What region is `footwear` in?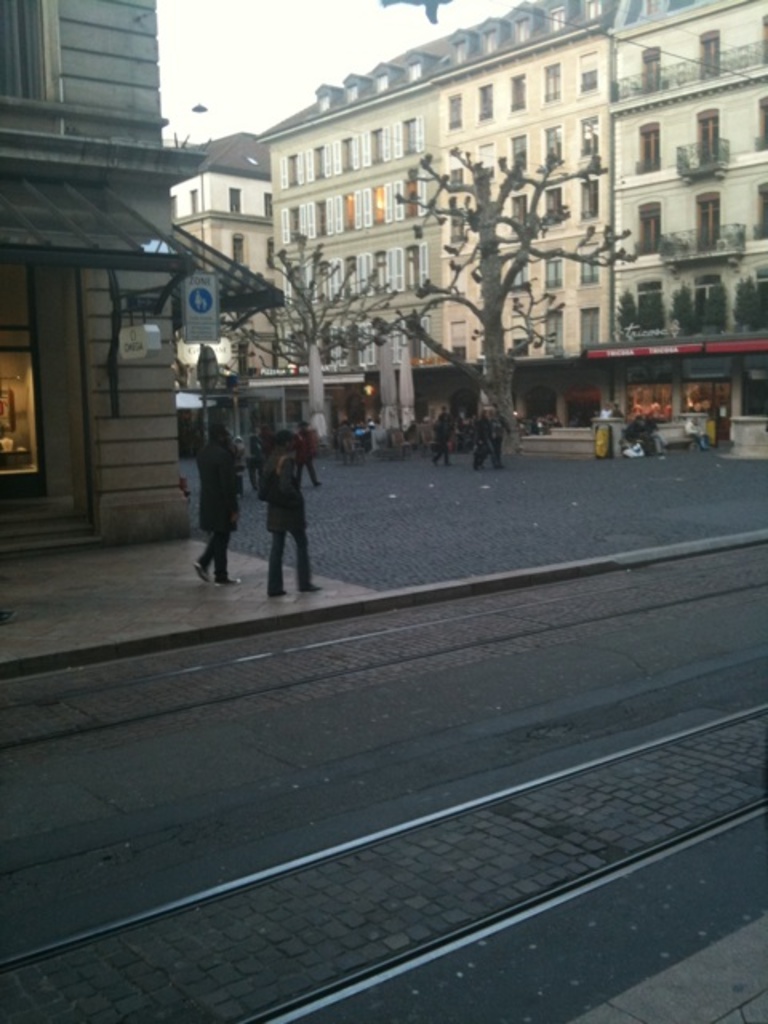
(179,558,210,584).
